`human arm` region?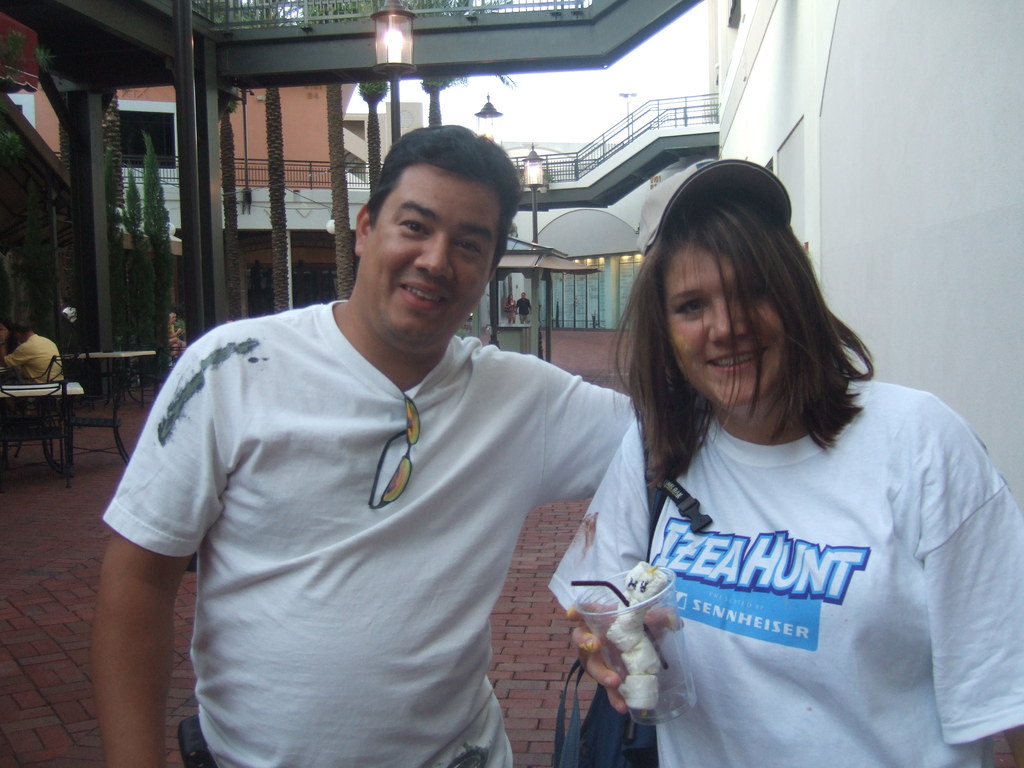
bbox=(541, 367, 636, 503)
